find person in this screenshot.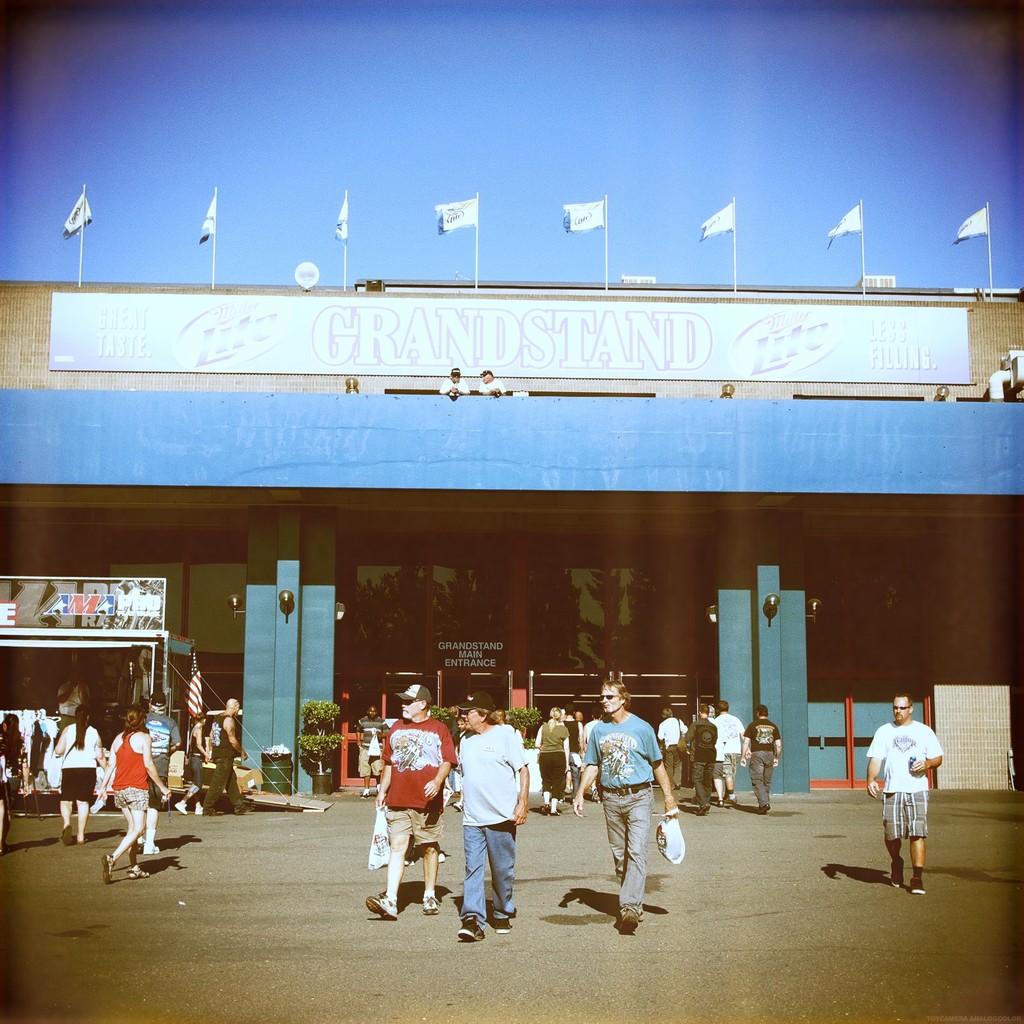
The bounding box for person is (x1=678, y1=704, x2=721, y2=812).
